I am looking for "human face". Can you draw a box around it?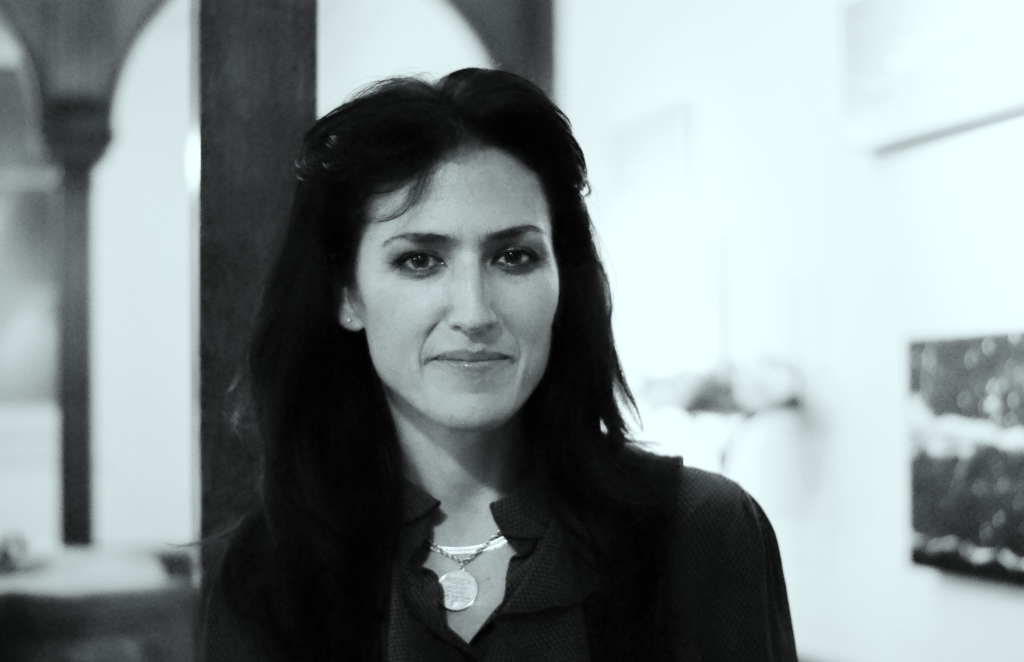
Sure, the bounding box is bbox=(355, 146, 557, 440).
